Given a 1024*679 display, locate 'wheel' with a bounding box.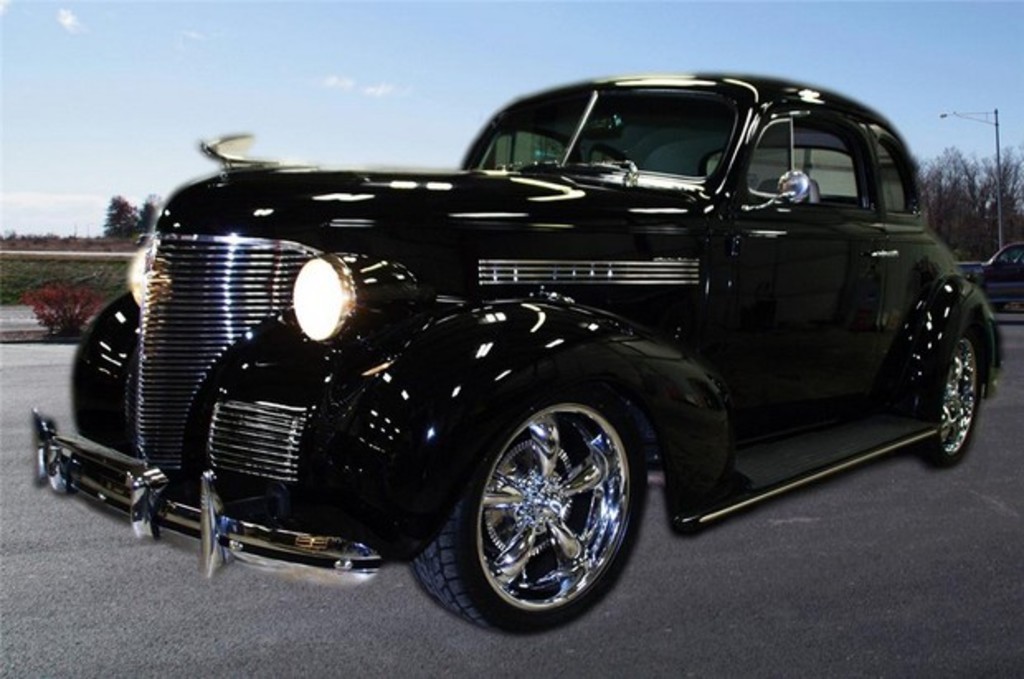
Located: <region>923, 324, 981, 471</region>.
